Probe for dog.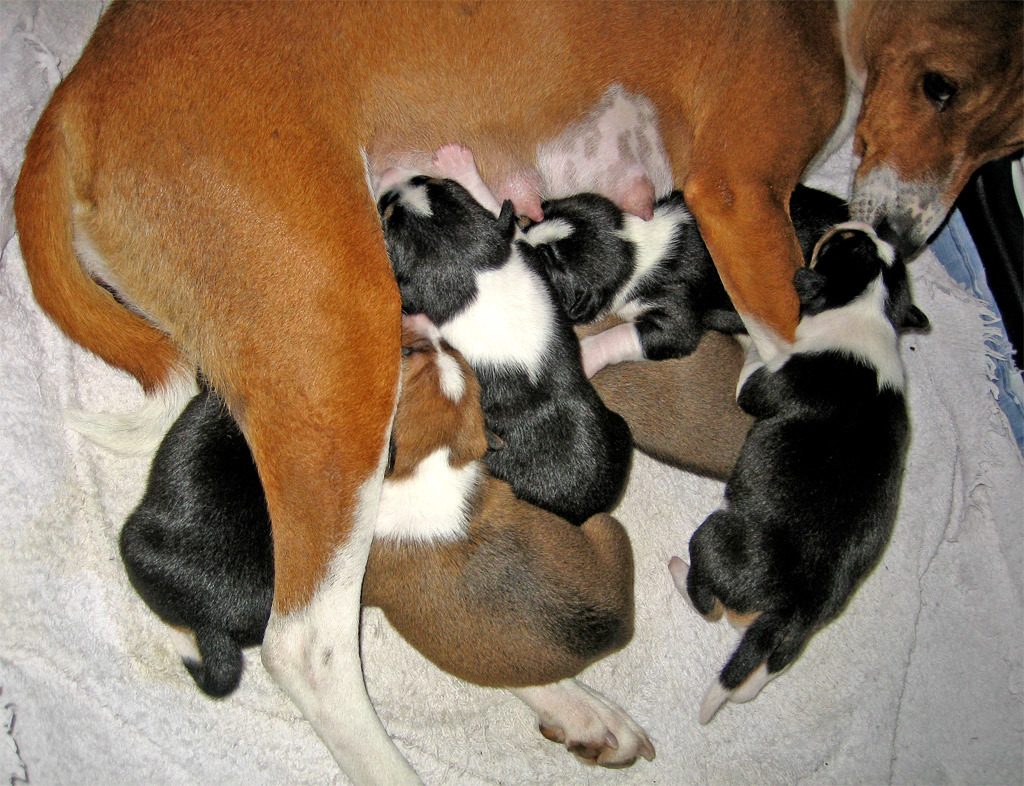
Probe result: bbox=(572, 310, 751, 479).
